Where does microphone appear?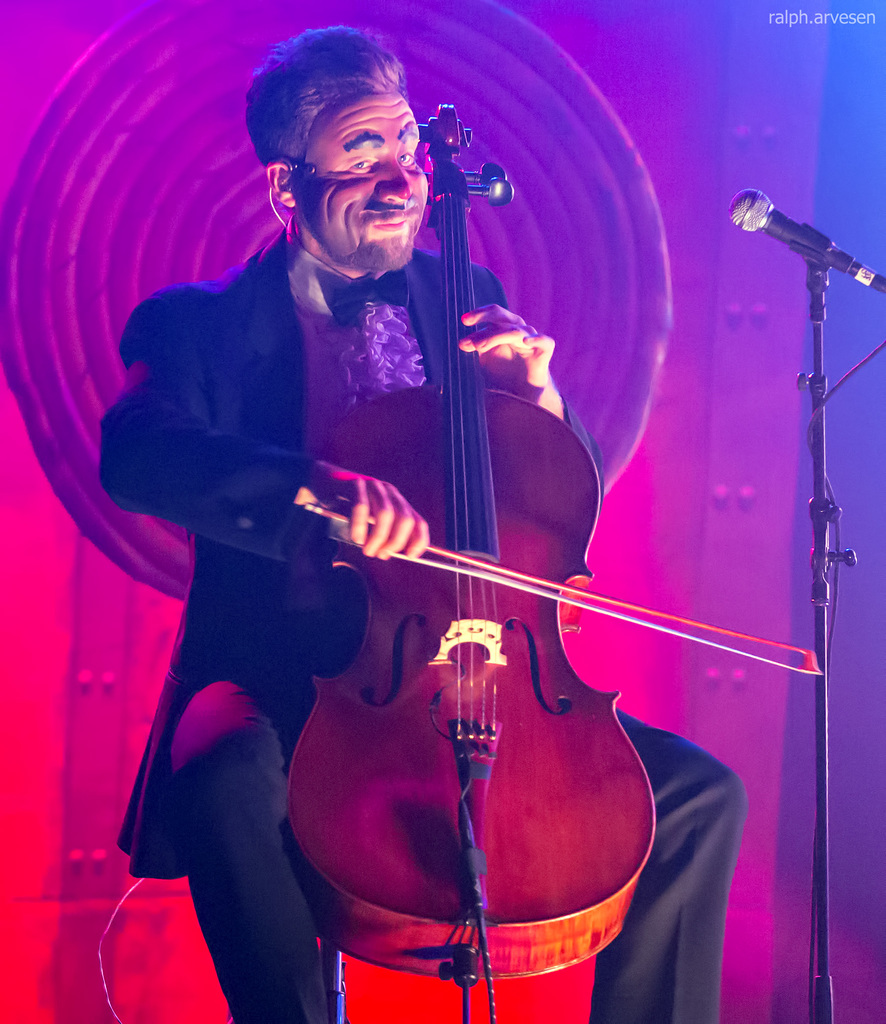
Appears at Rect(749, 188, 854, 289).
